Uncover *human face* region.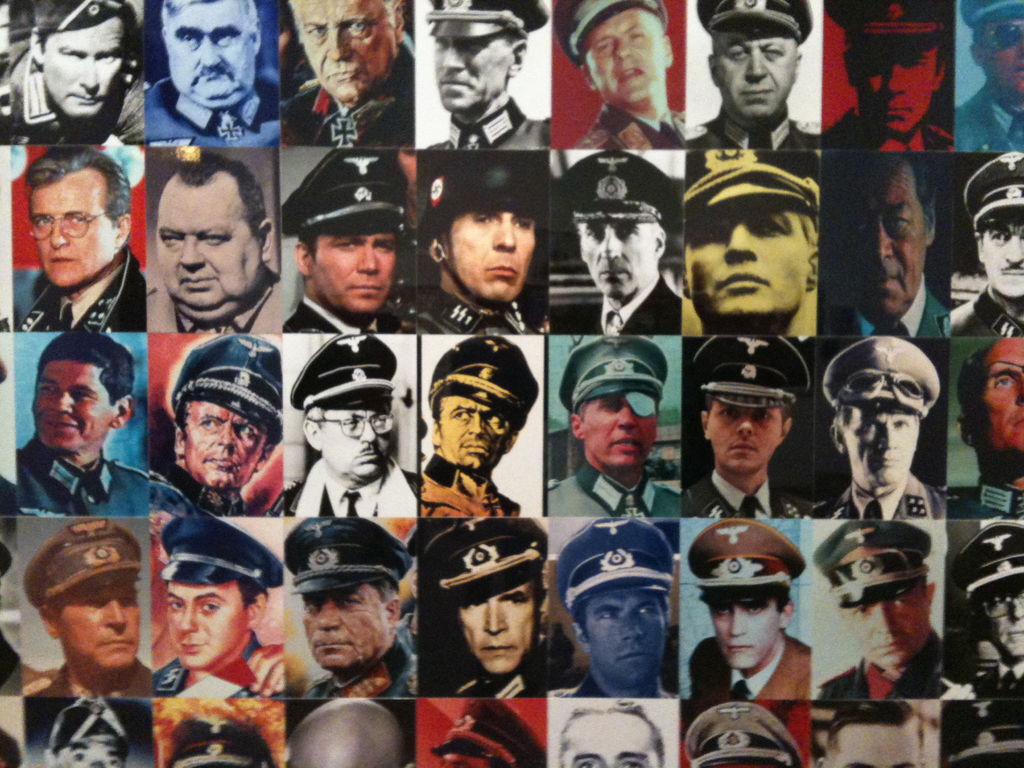
Uncovered: left=313, top=221, right=401, bottom=303.
